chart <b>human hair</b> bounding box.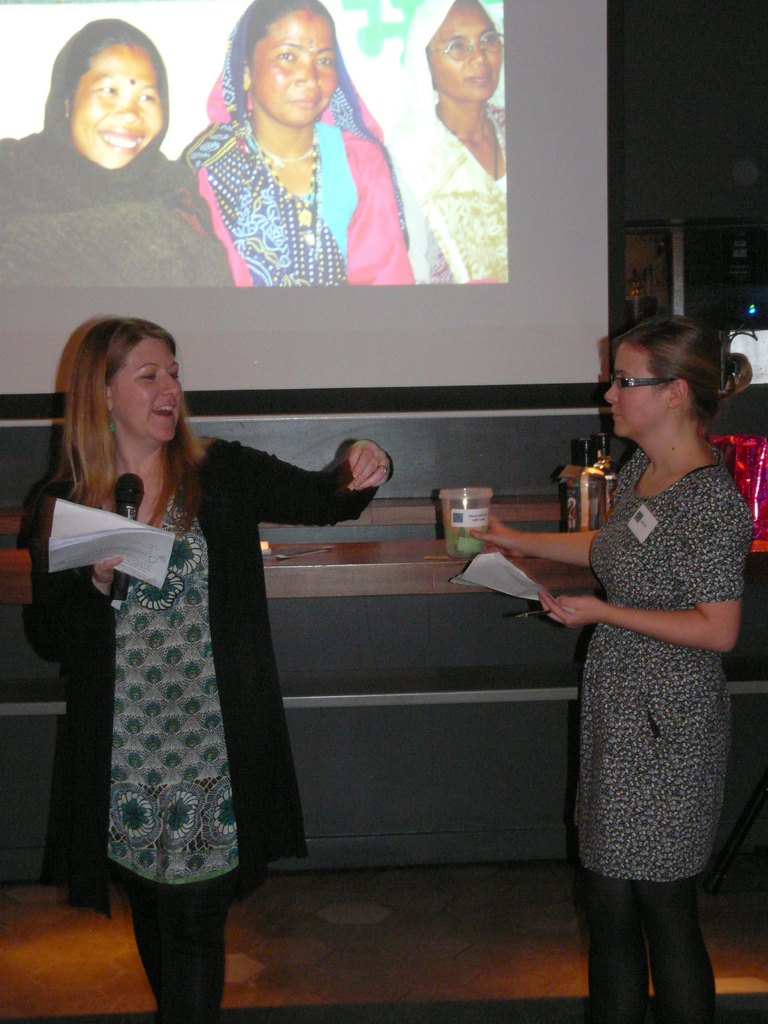
Charted: 56, 301, 196, 515.
